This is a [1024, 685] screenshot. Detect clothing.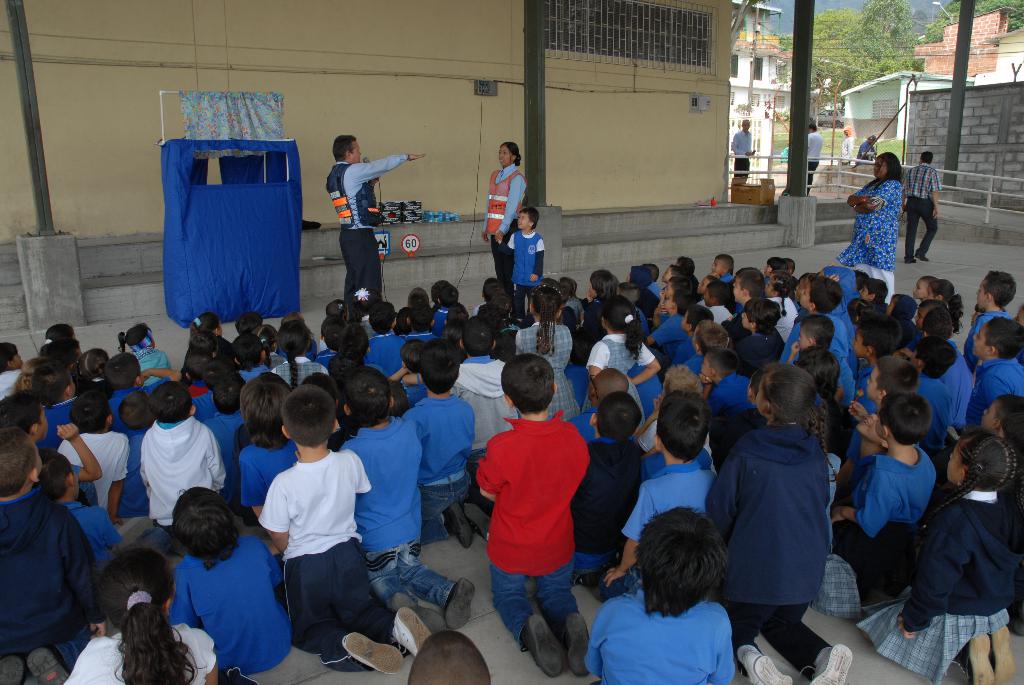
(845, 180, 901, 297).
